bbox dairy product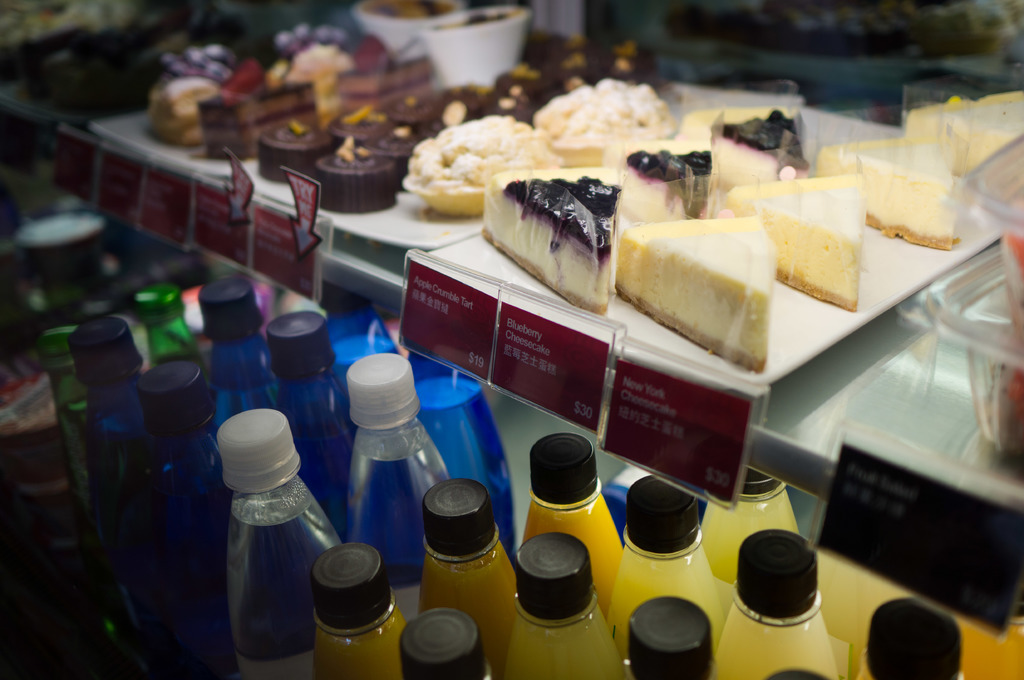
l=709, t=112, r=806, b=188
